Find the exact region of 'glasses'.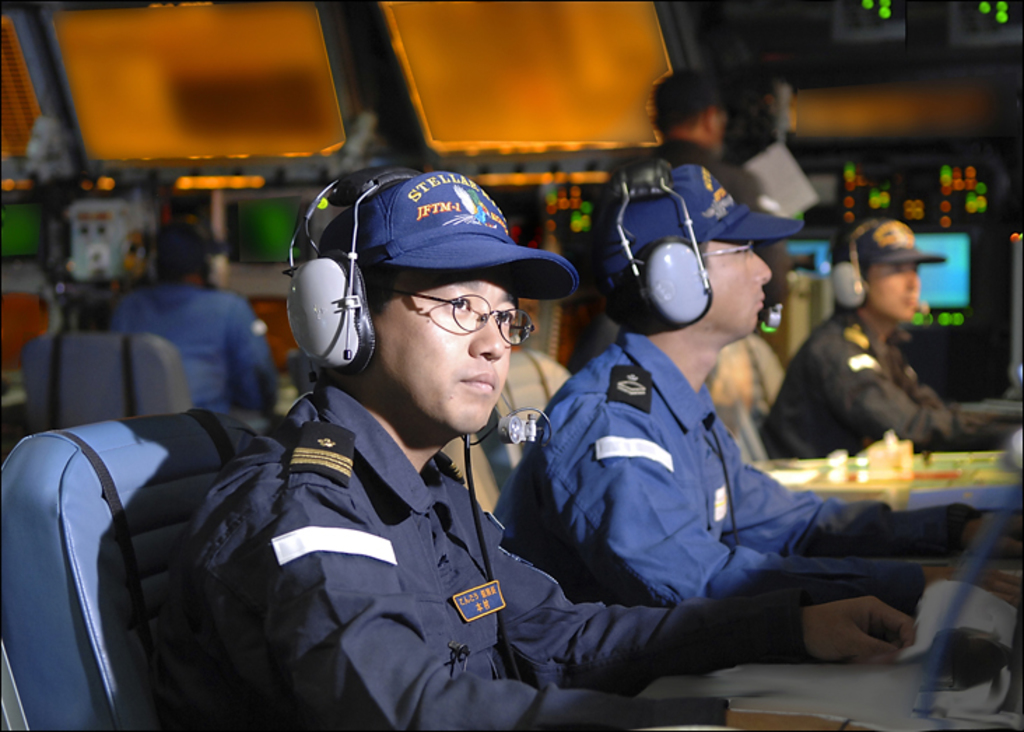
Exact region: Rect(369, 279, 543, 351).
